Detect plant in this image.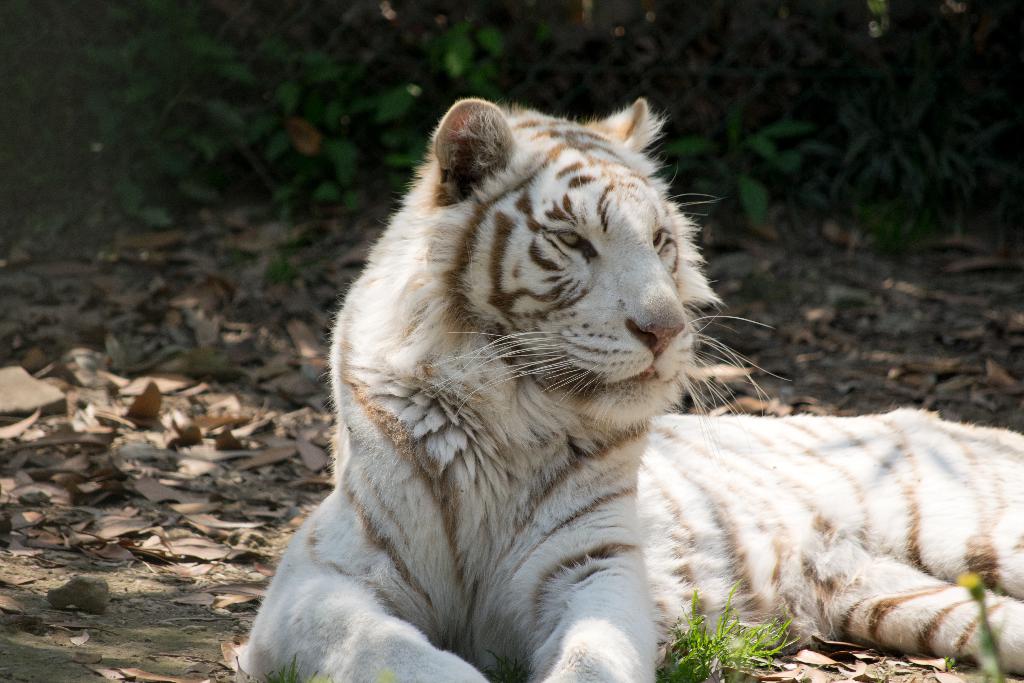
Detection: bbox(964, 579, 1015, 682).
